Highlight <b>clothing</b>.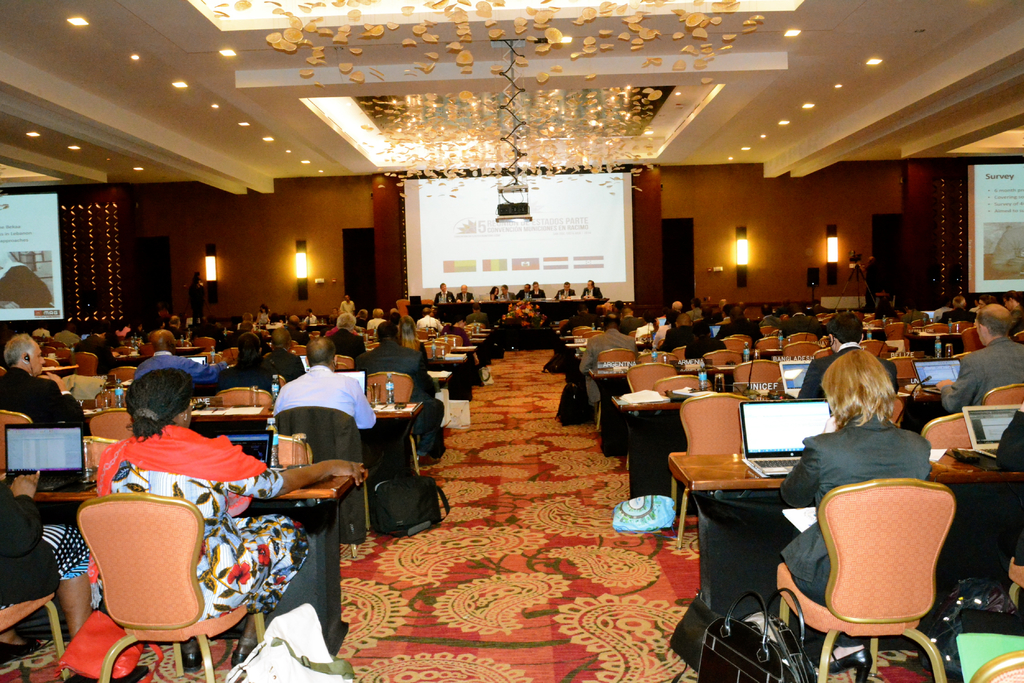
Highlighted region: bbox=(137, 348, 209, 381).
